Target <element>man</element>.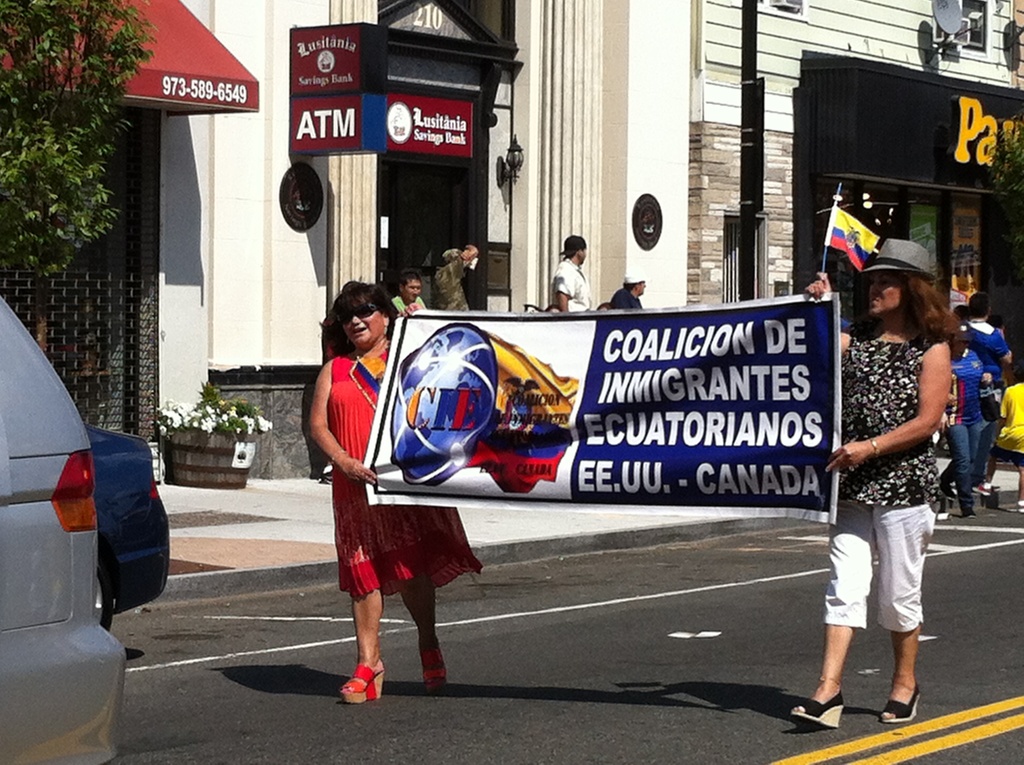
Target region: detection(389, 262, 428, 332).
